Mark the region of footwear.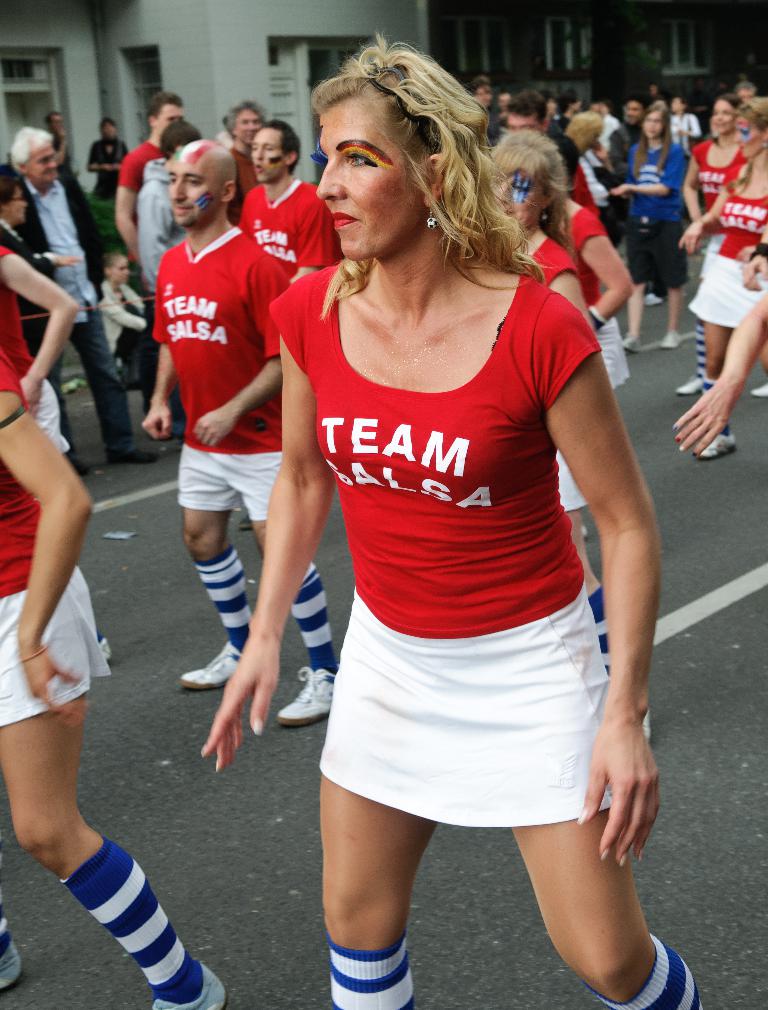
Region: region(143, 384, 159, 415).
